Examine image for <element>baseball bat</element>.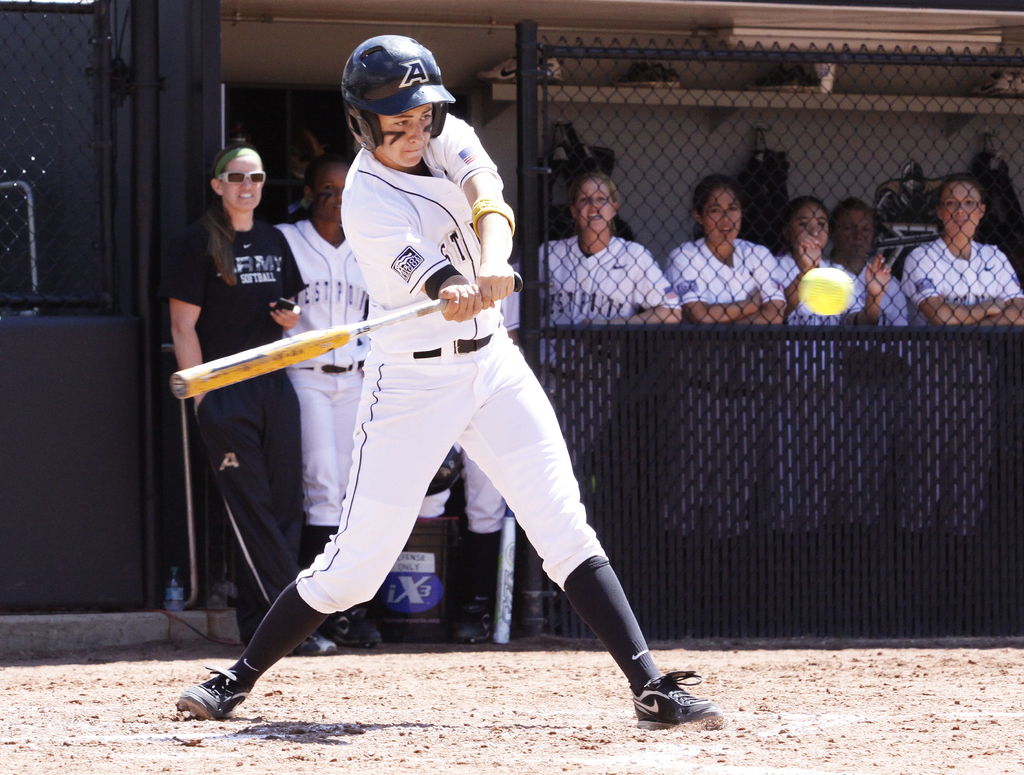
Examination result: 170, 270, 525, 400.
